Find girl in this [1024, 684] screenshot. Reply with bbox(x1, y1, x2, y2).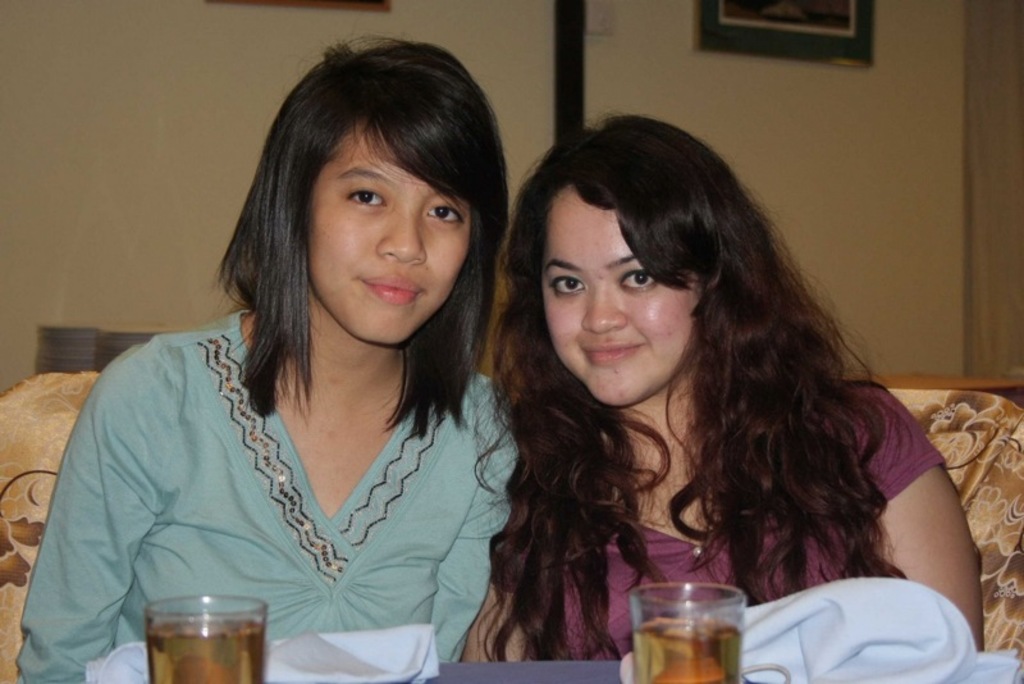
bbox(457, 114, 978, 662).
